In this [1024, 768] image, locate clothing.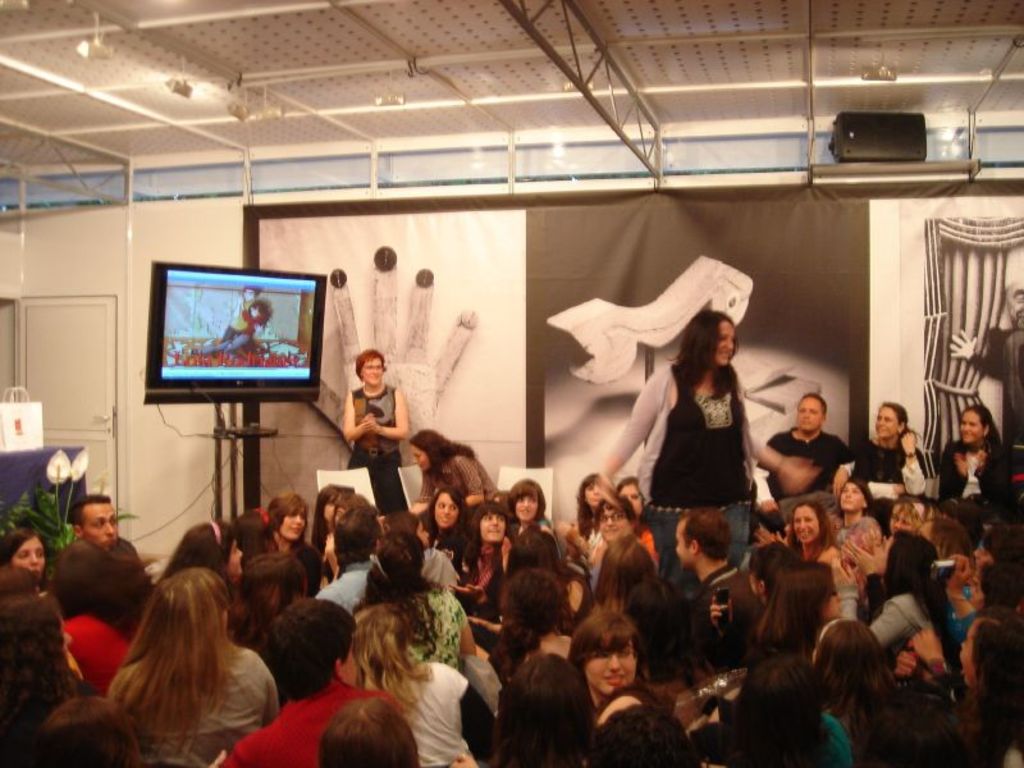
Bounding box: <bbox>378, 662, 465, 767</bbox>.
